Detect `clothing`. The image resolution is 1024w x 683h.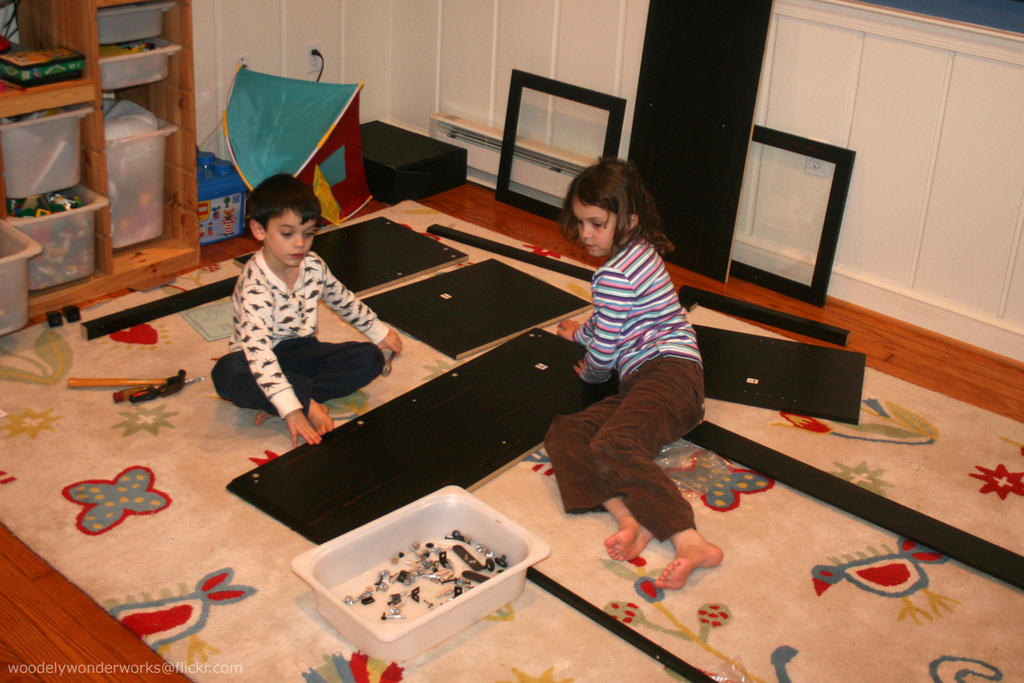
[x1=551, y1=200, x2=711, y2=532].
